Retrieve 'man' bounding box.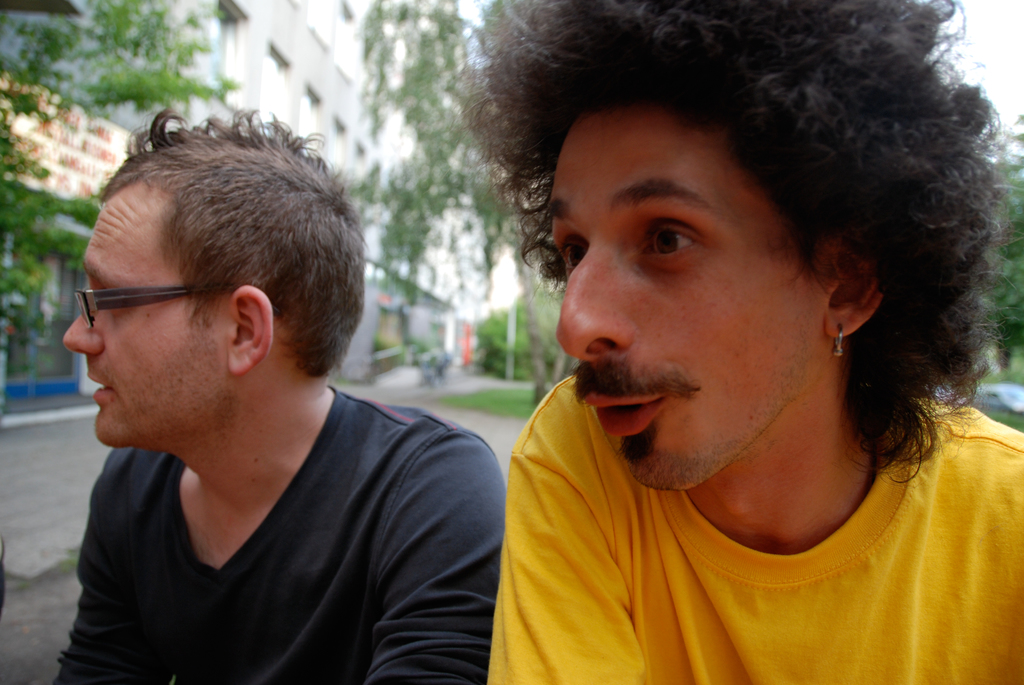
Bounding box: box(487, 0, 1023, 684).
